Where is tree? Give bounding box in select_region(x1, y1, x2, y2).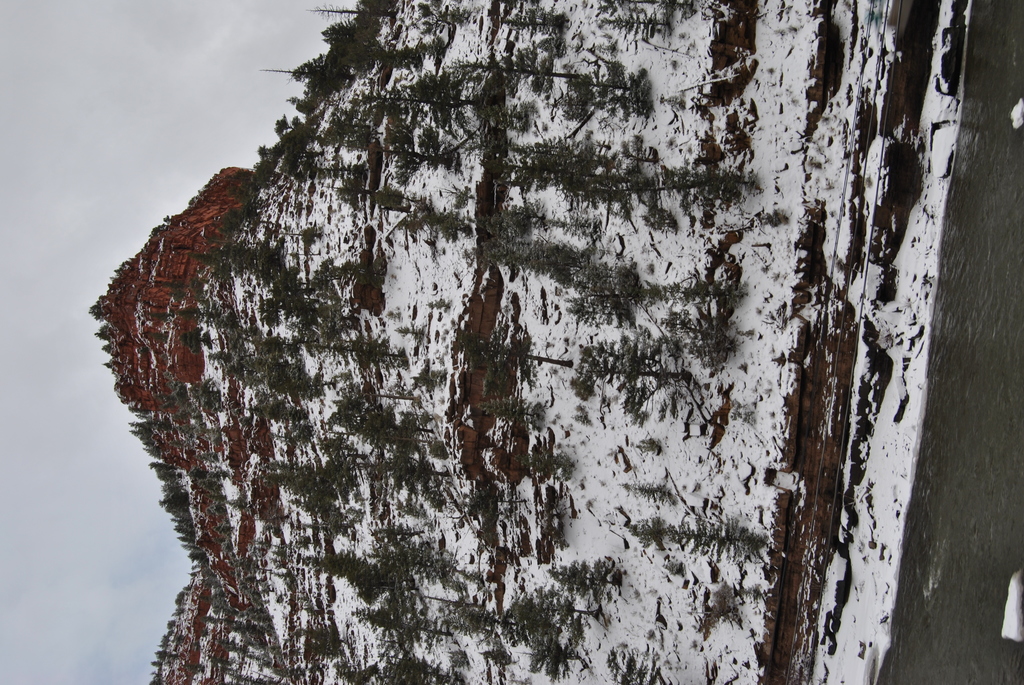
select_region(355, 592, 436, 642).
